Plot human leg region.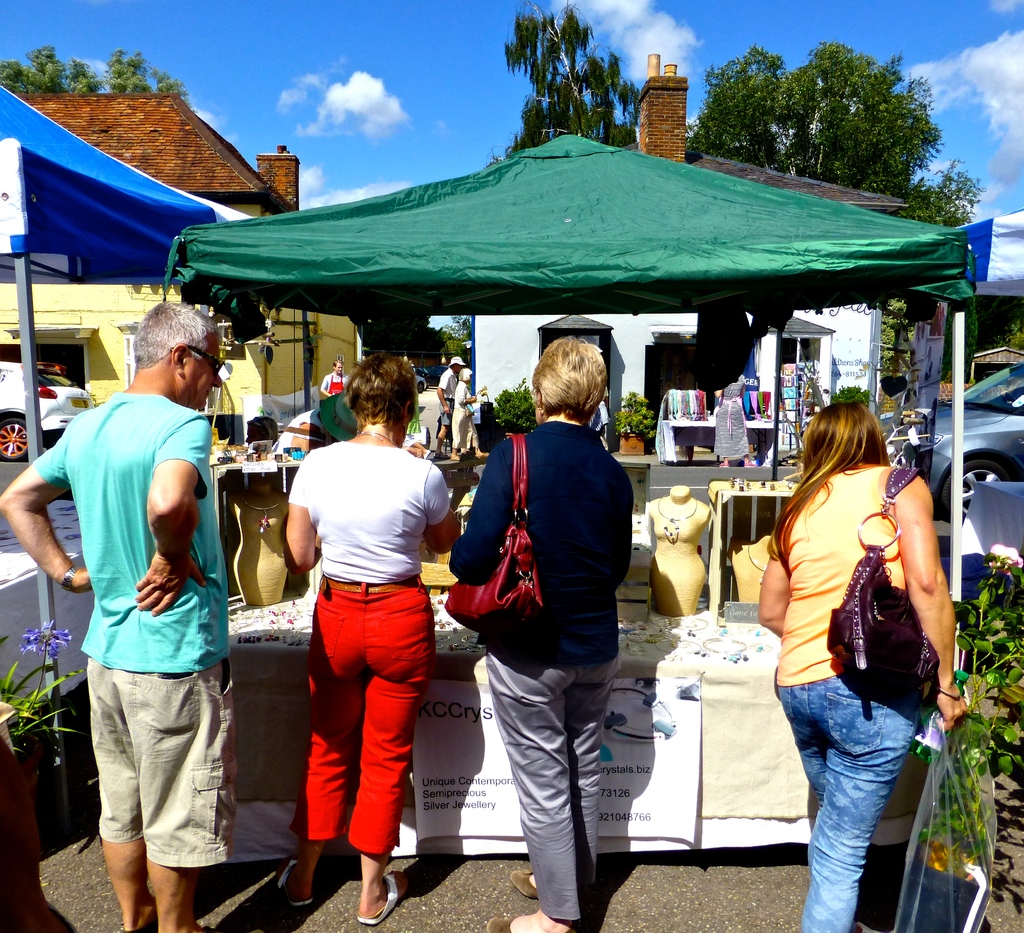
Plotted at bbox(287, 599, 356, 907).
